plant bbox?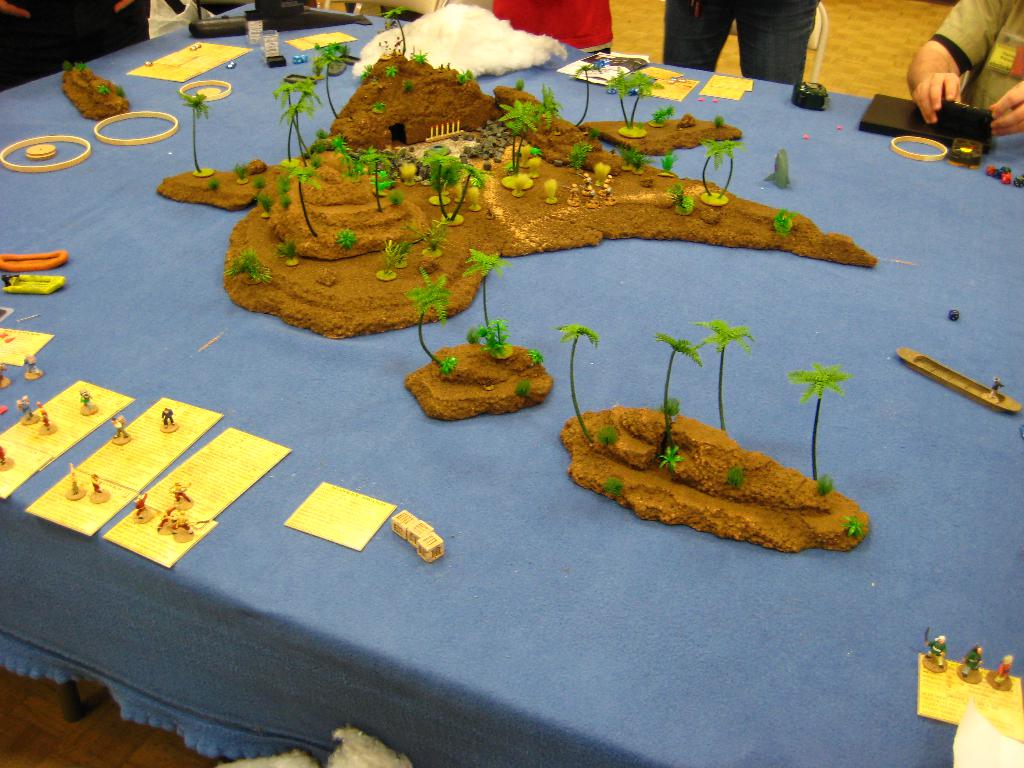
459,66,472,82
